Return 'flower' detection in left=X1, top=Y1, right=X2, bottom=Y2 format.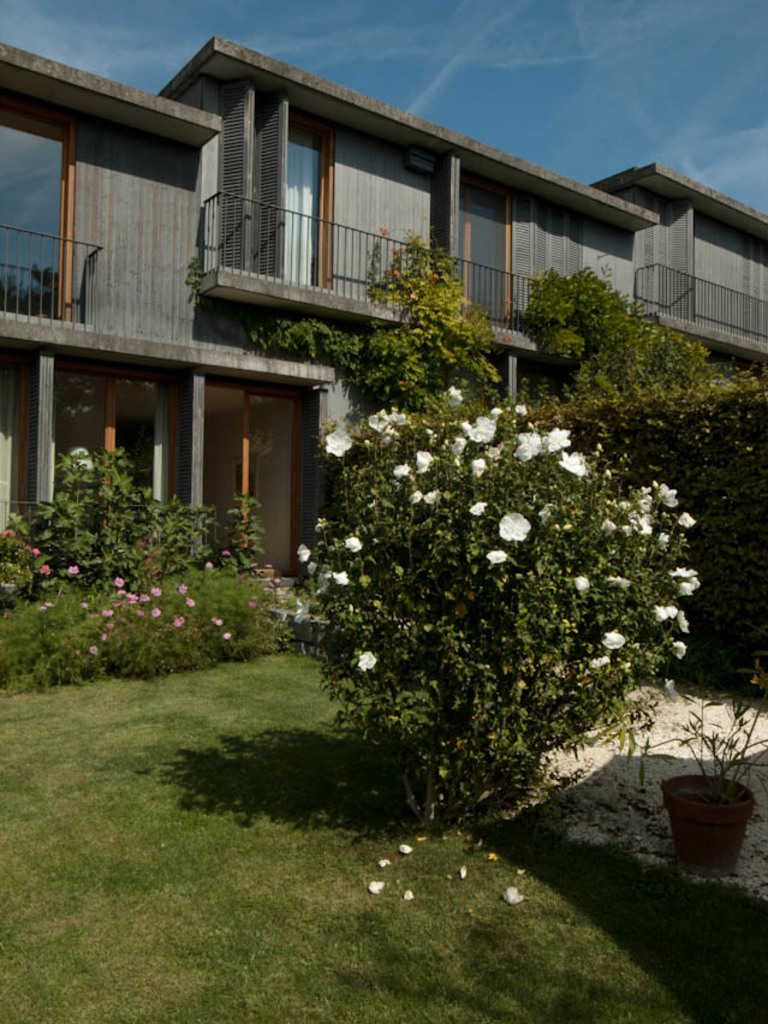
left=465, top=411, right=489, bottom=443.
